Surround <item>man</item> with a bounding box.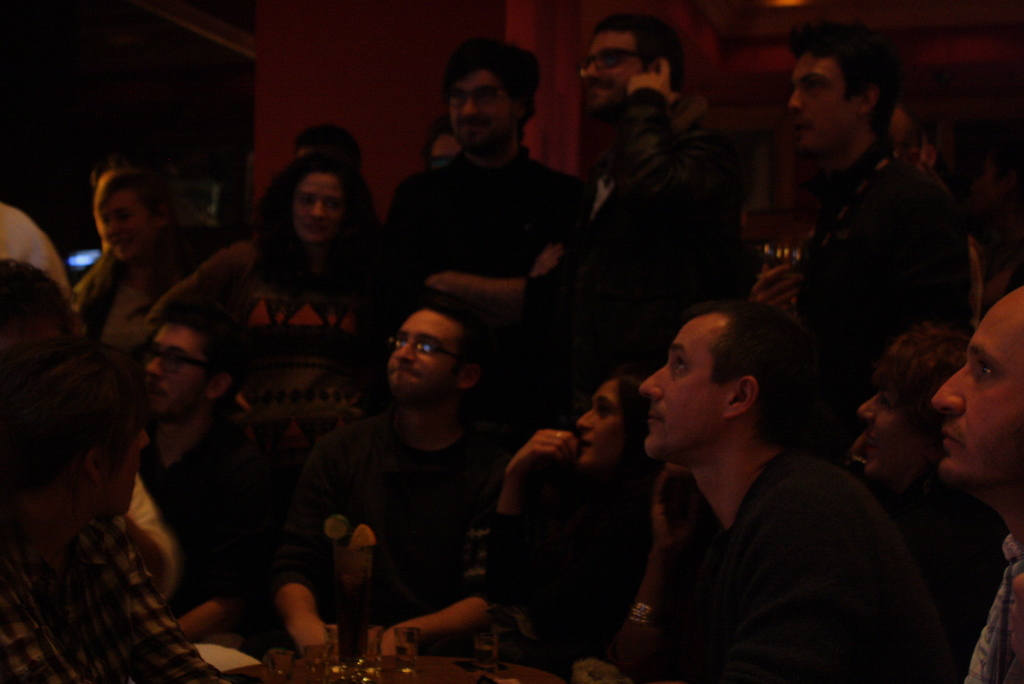
<box>131,309,289,641</box>.
